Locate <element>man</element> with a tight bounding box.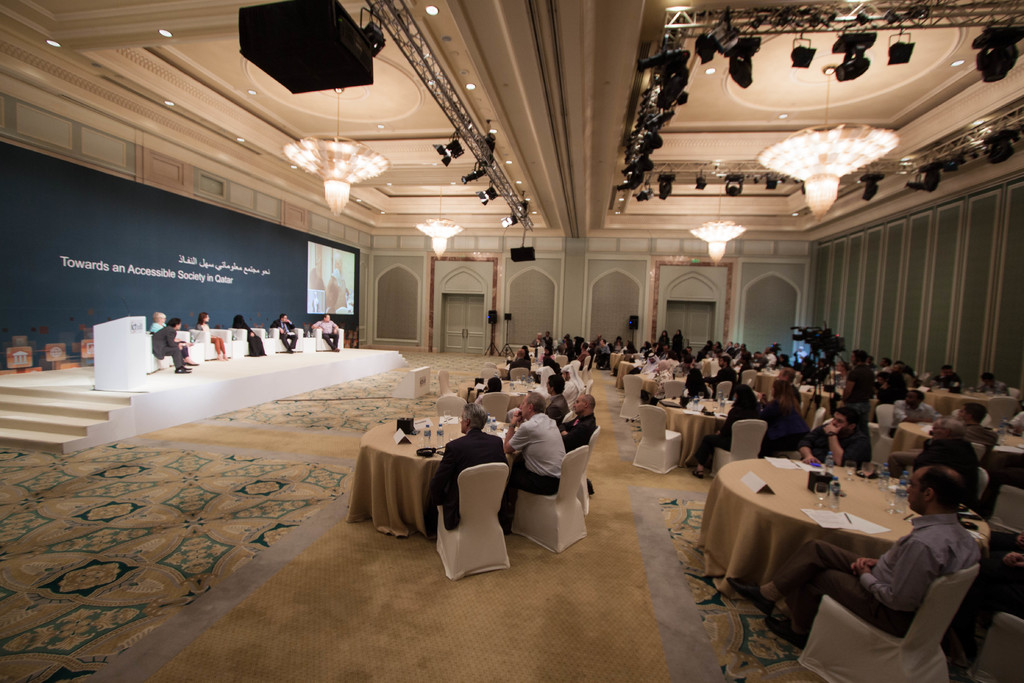
<bbox>148, 318, 190, 369</bbox>.
